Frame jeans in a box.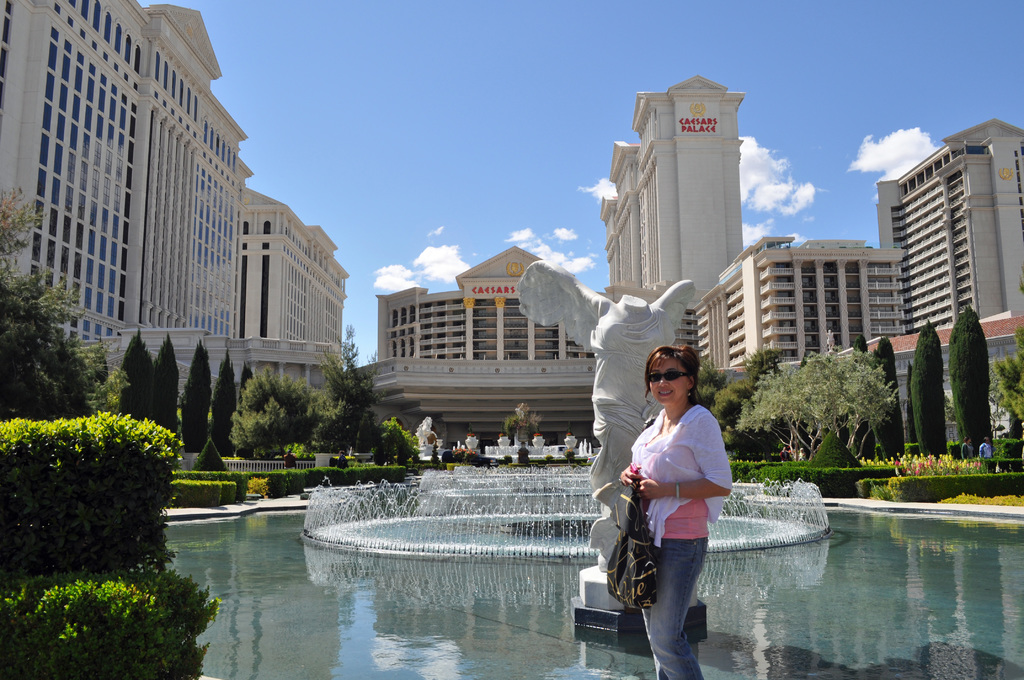
<region>634, 514, 733, 665</region>.
